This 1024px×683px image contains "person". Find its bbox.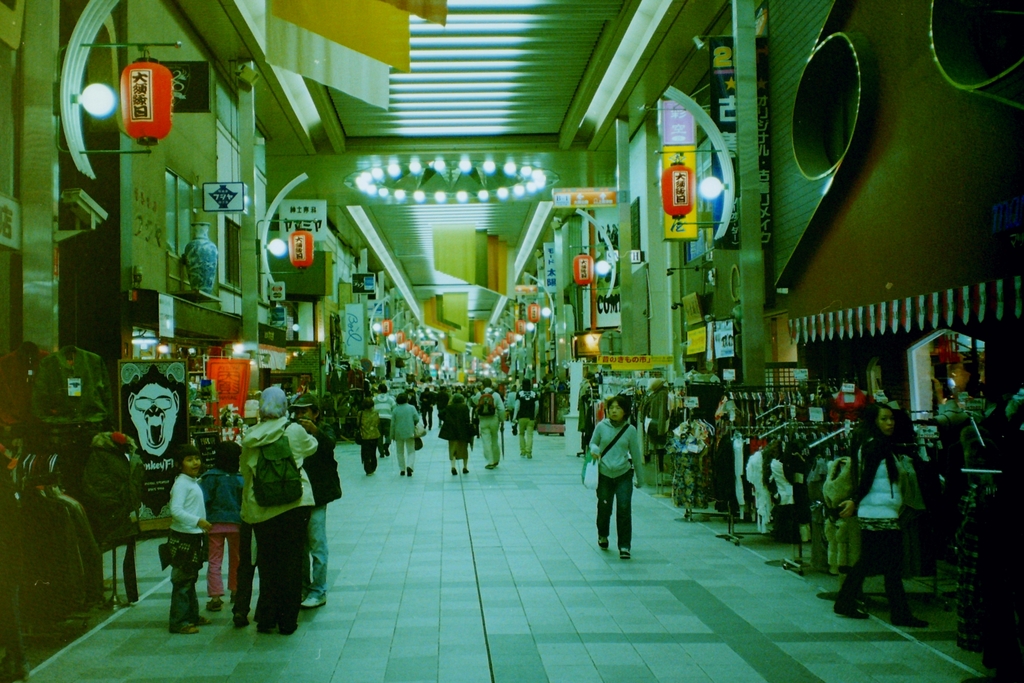
region(504, 373, 538, 459).
